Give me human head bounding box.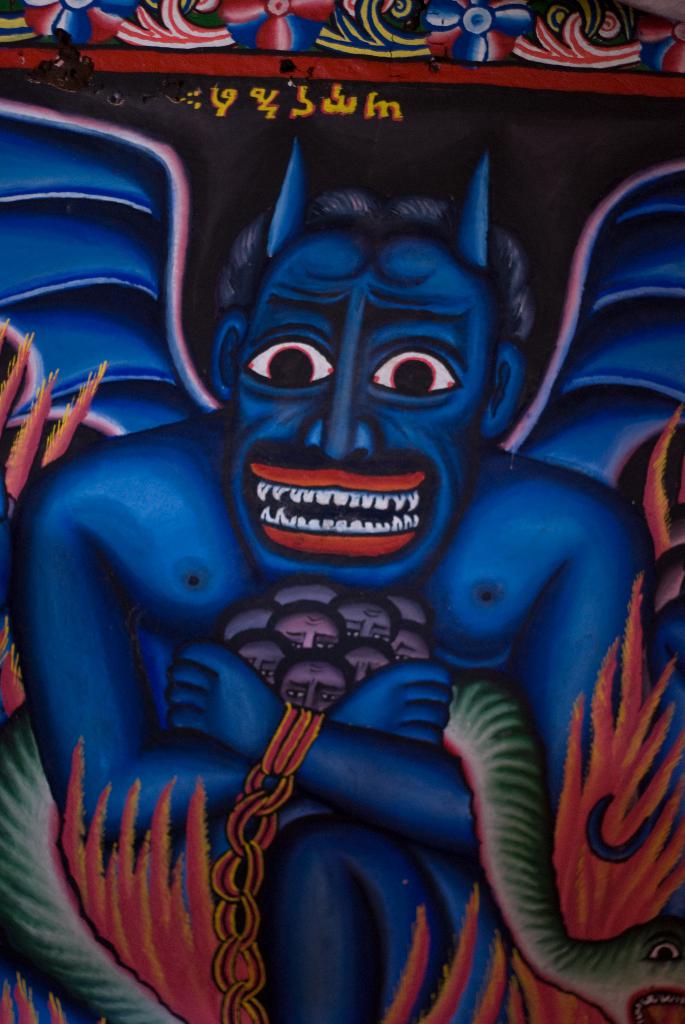
206, 140, 537, 579.
